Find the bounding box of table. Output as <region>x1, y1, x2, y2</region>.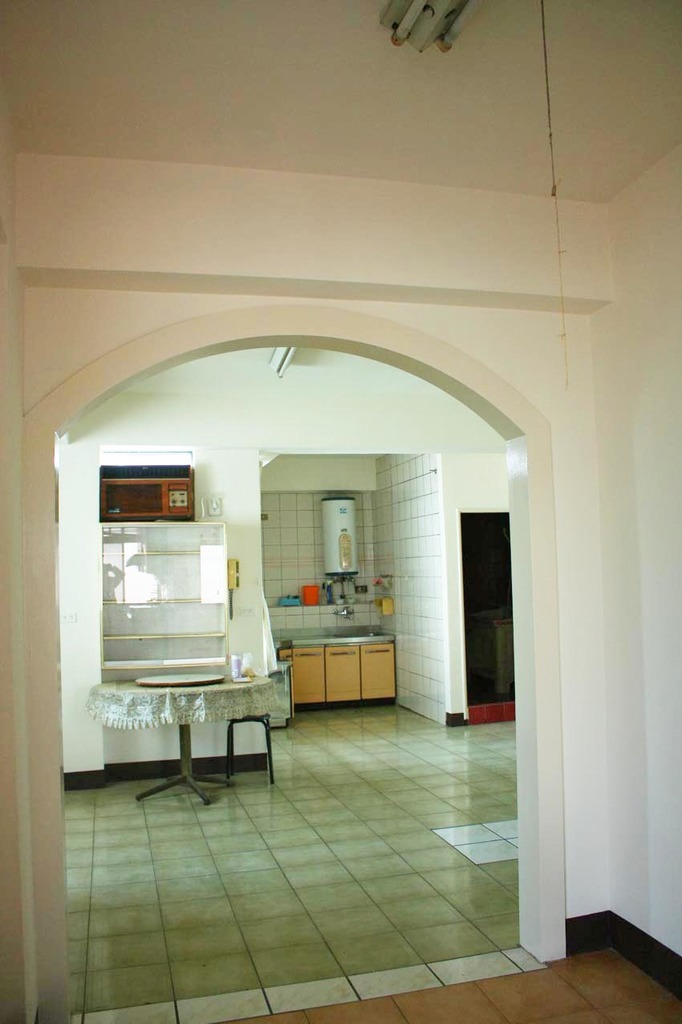
<region>65, 661, 300, 785</region>.
